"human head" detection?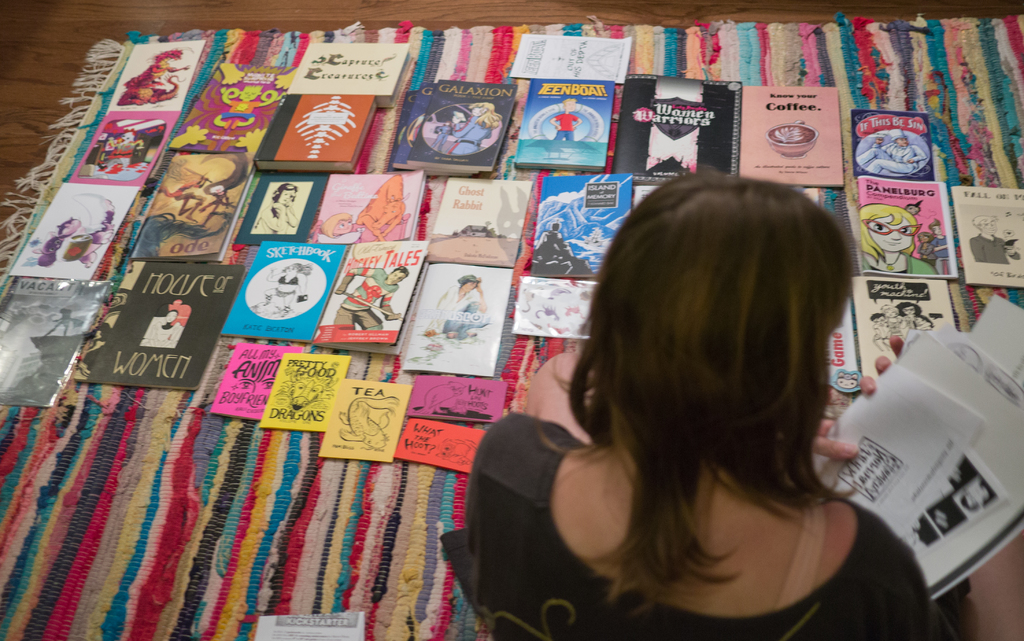
<box>560,96,575,114</box>
